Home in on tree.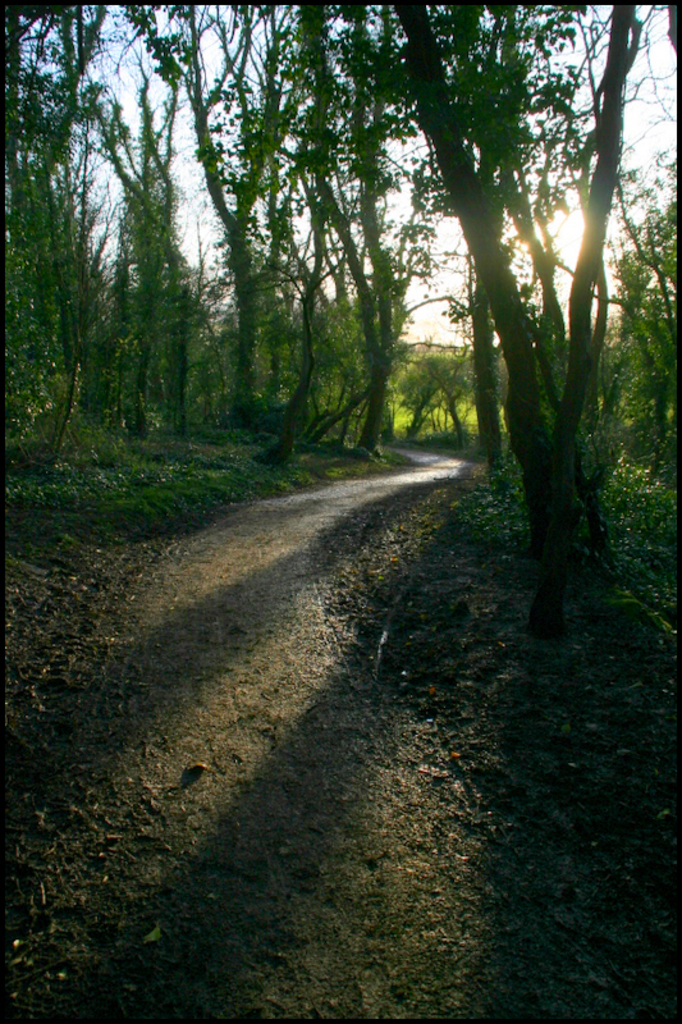
Homed in at locate(554, 0, 662, 488).
